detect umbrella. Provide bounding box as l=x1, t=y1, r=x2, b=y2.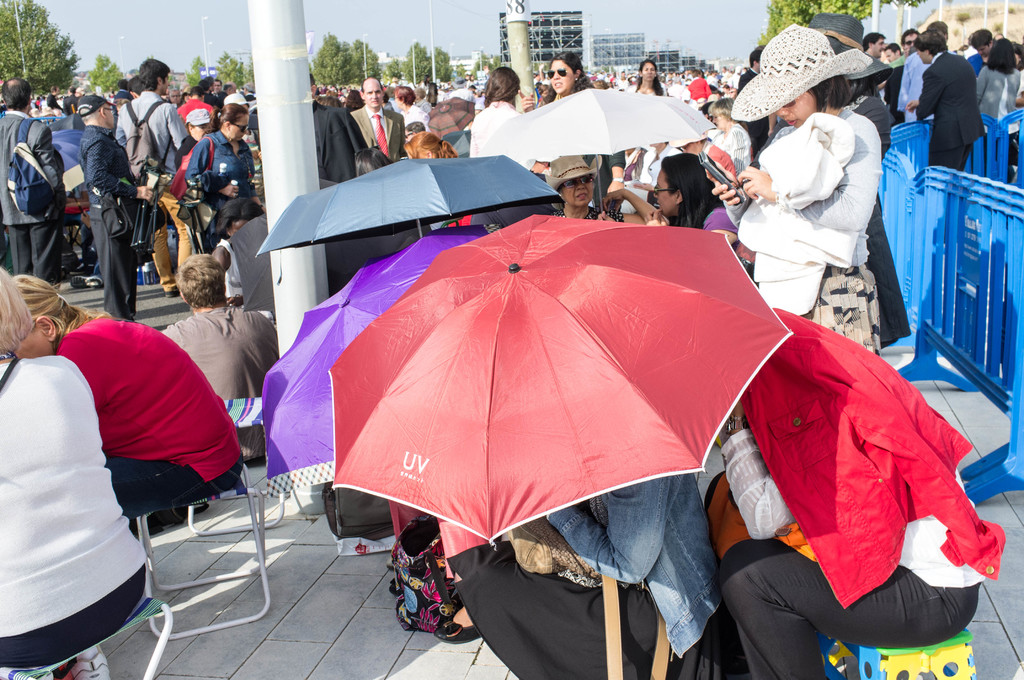
l=265, t=223, r=506, b=498.
